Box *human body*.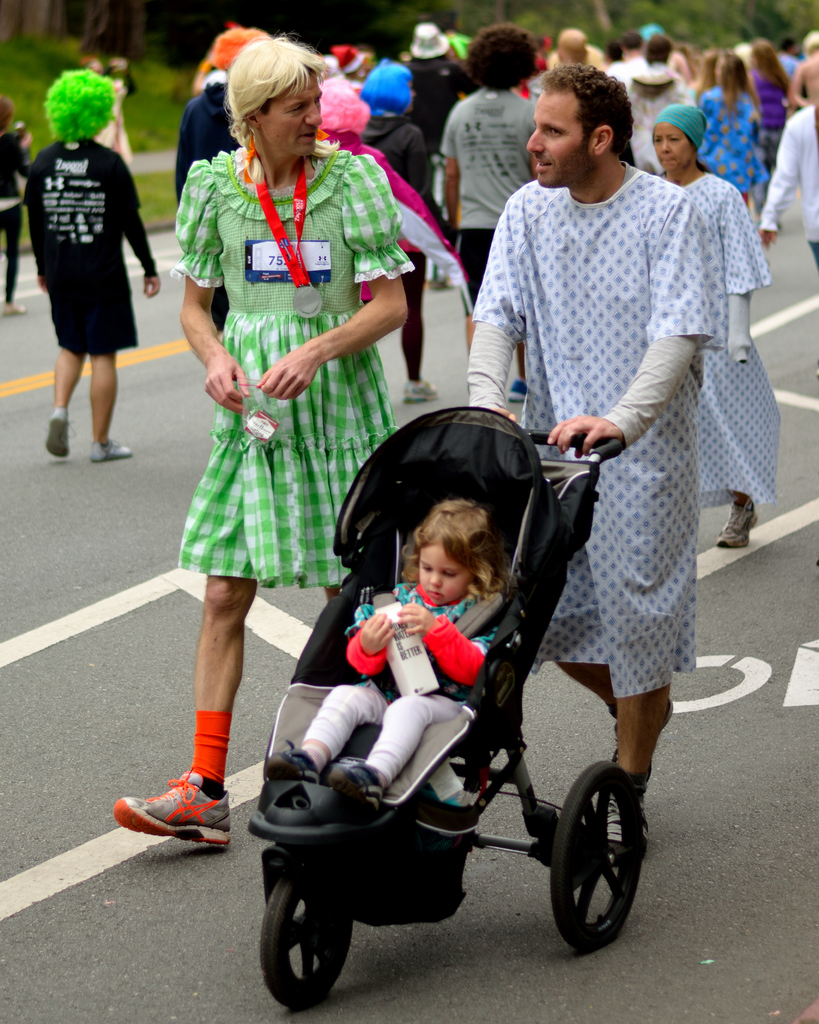
623, 35, 681, 168.
